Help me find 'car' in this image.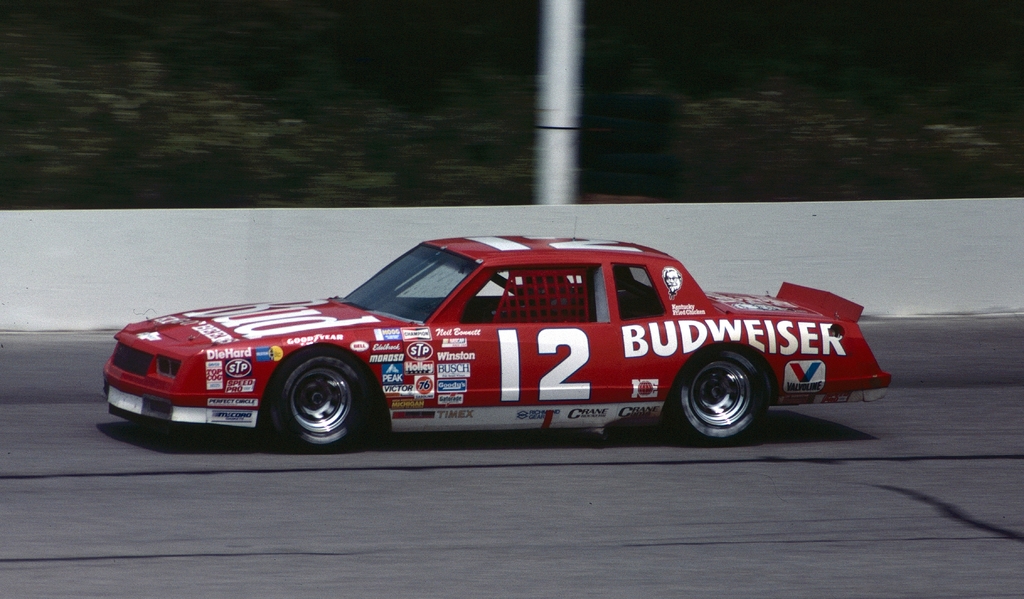
Found it: [98,220,897,455].
